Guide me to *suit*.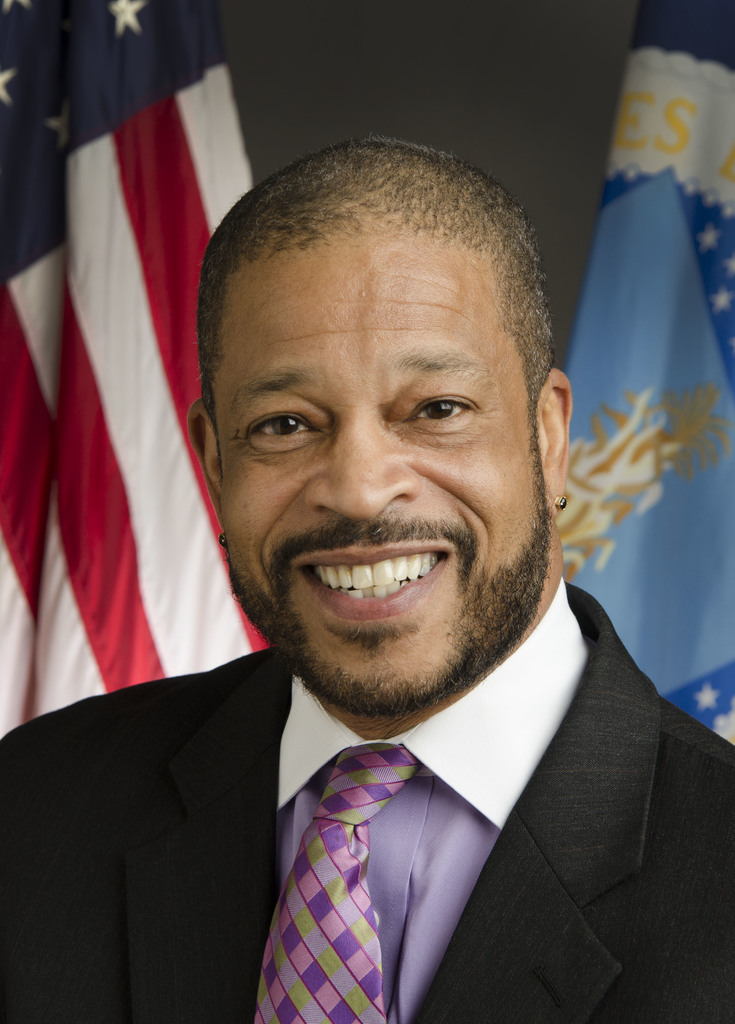
Guidance: [0,584,734,1023].
